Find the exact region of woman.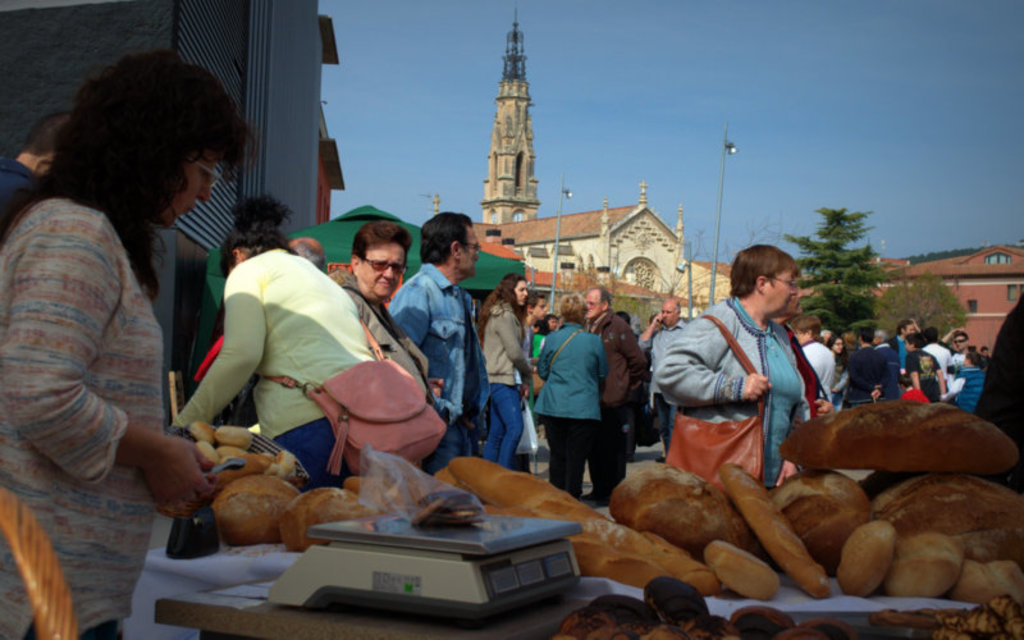
Exact region: crop(653, 248, 829, 492).
